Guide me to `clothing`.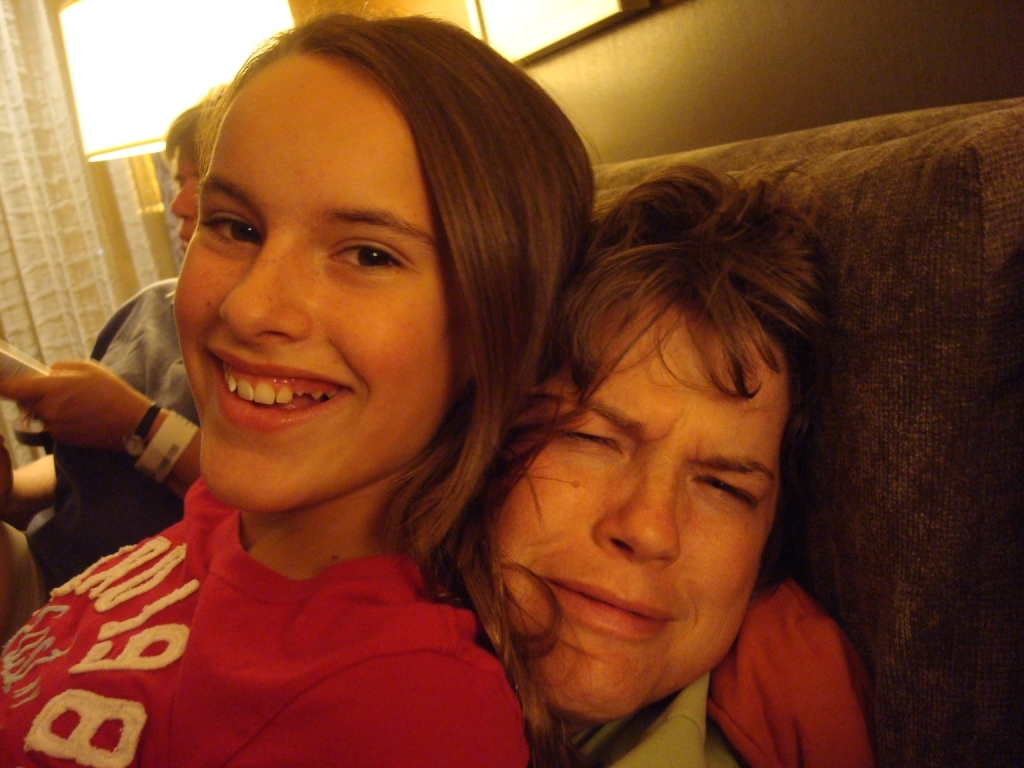
Guidance: box(0, 451, 530, 767).
